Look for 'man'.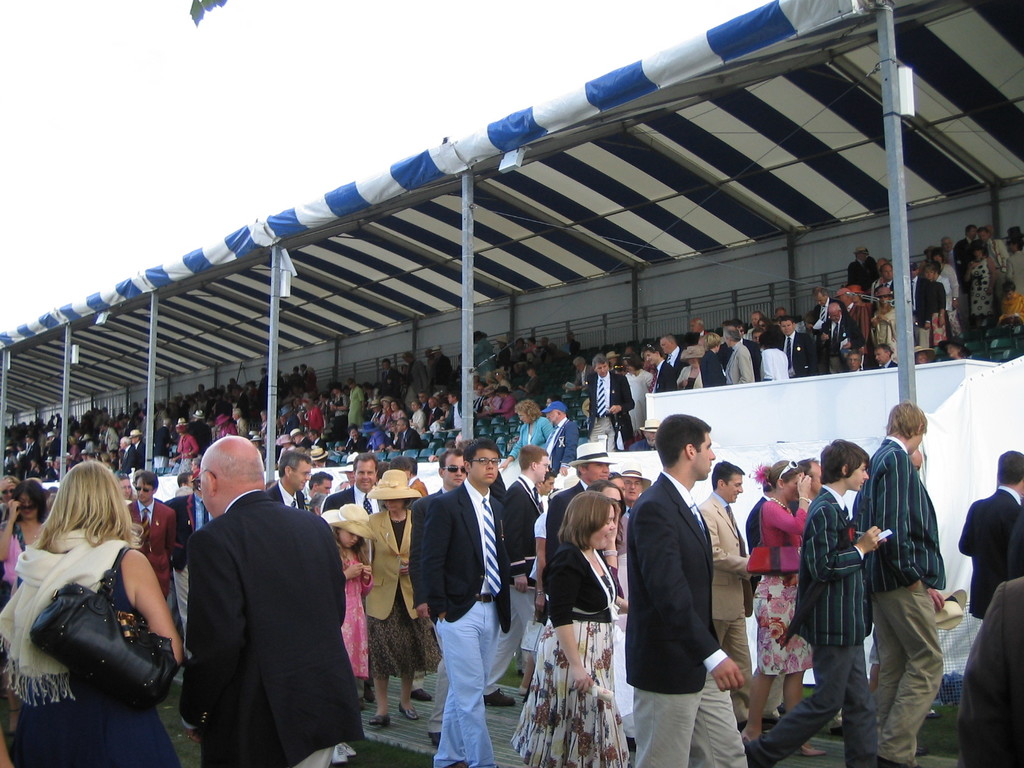
Found: 543, 401, 579, 472.
